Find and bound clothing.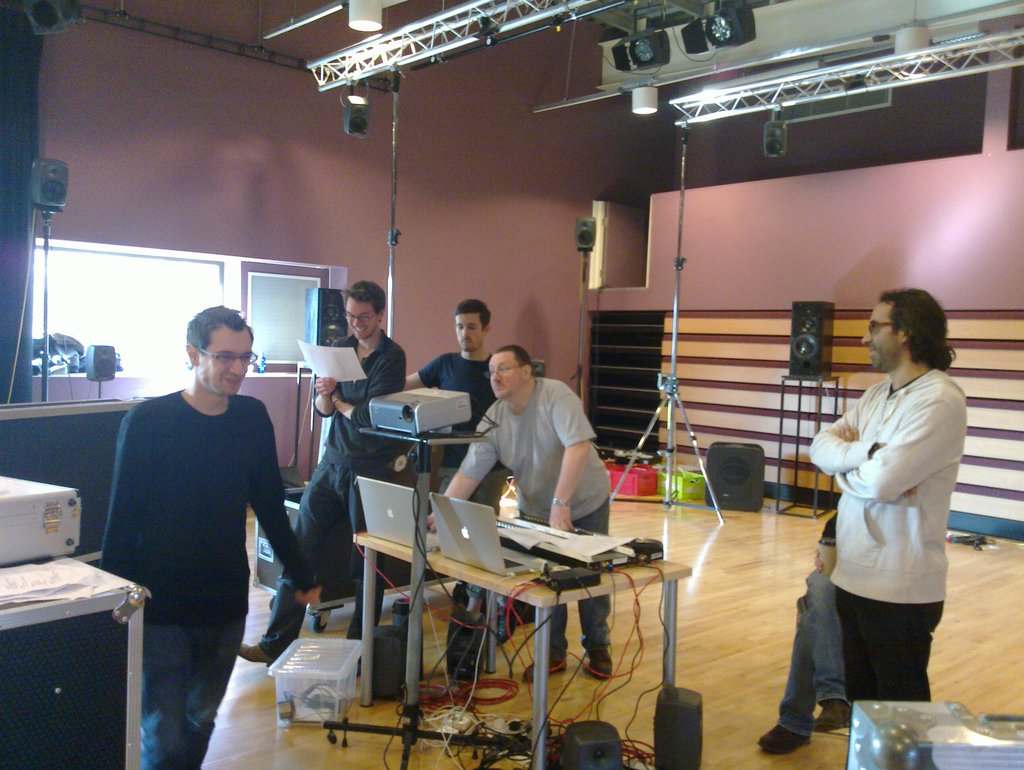
Bound: [459,373,614,655].
